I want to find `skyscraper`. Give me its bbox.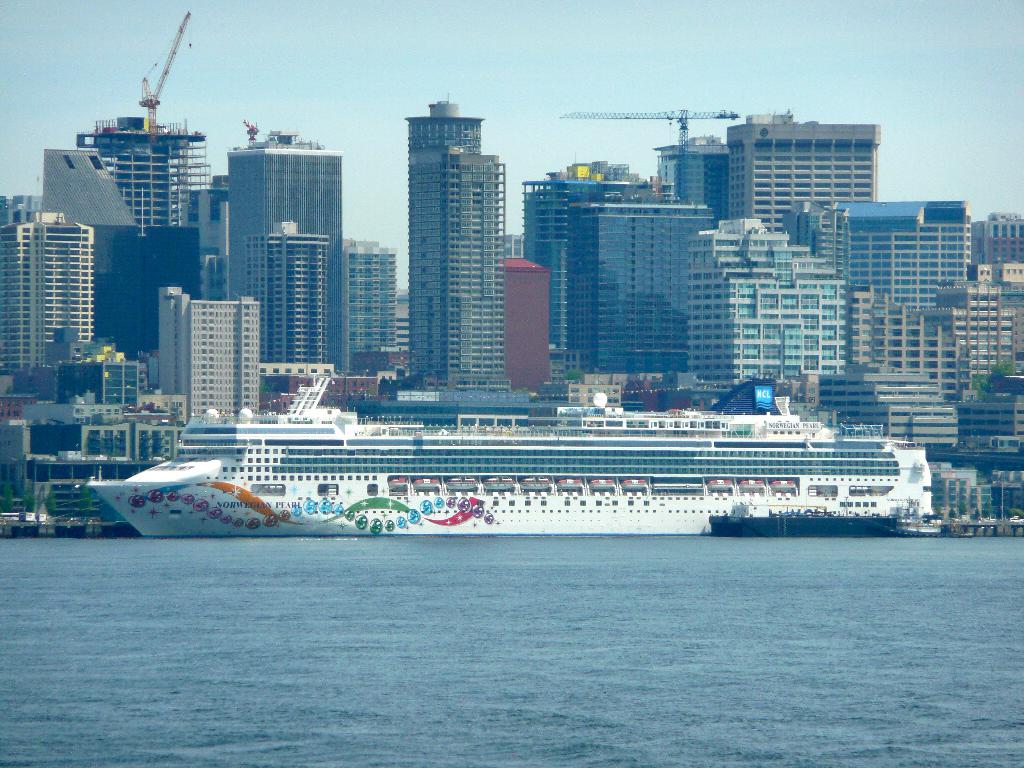
locate(689, 213, 845, 372).
